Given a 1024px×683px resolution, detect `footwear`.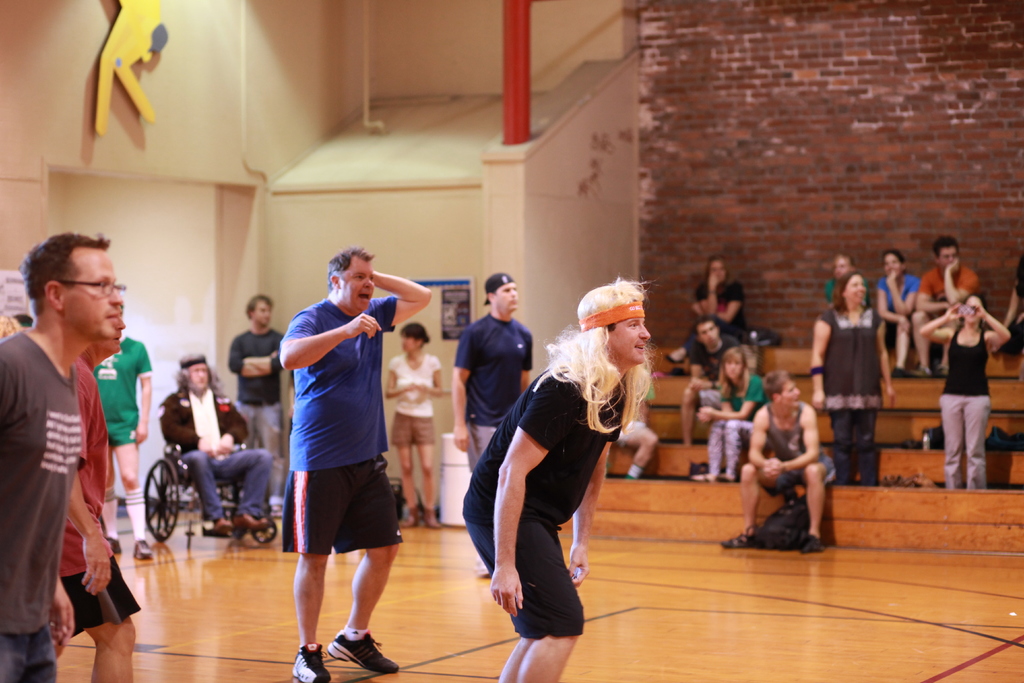
BBox(234, 515, 271, 534).
